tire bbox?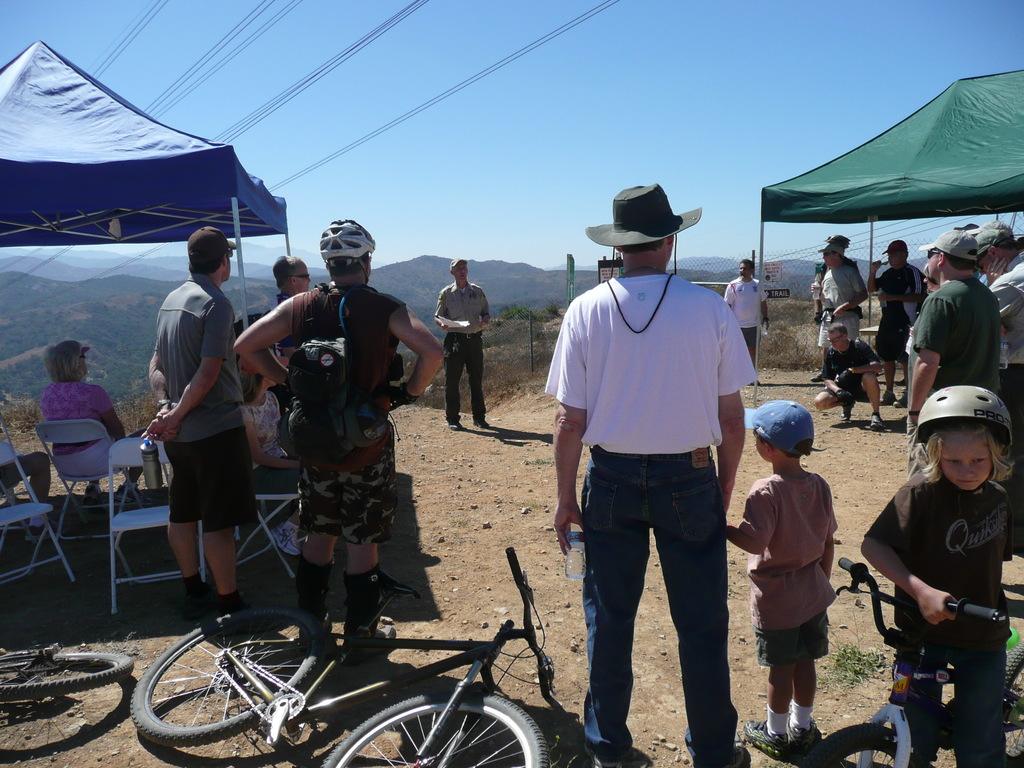
bbox=(0, 651, 134, 701)
